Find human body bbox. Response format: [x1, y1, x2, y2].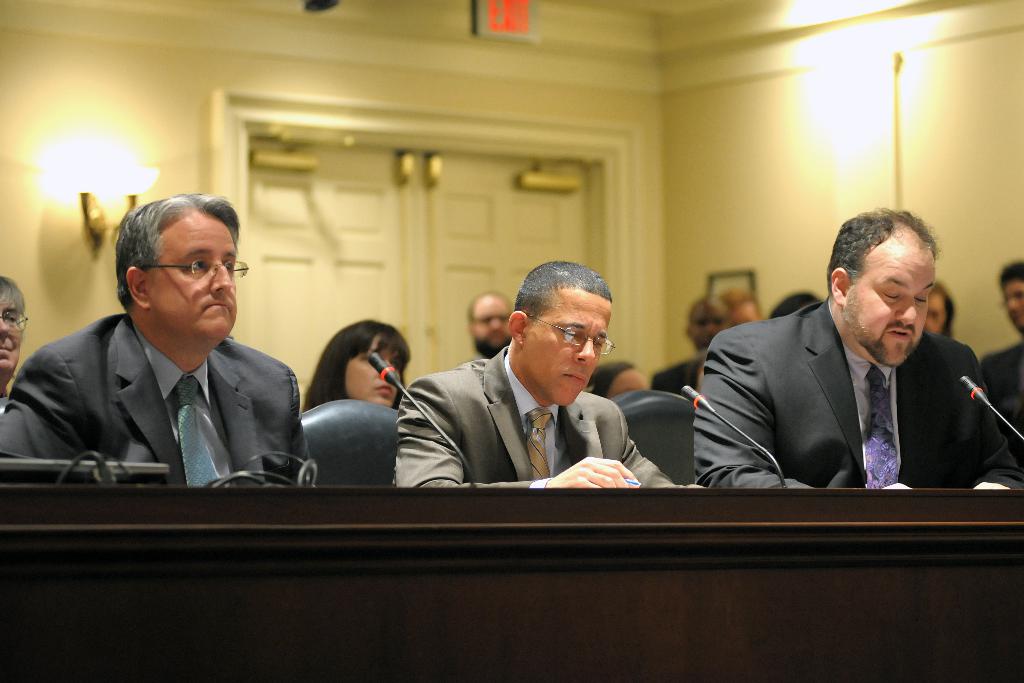
[0, 309, 311, 488].
